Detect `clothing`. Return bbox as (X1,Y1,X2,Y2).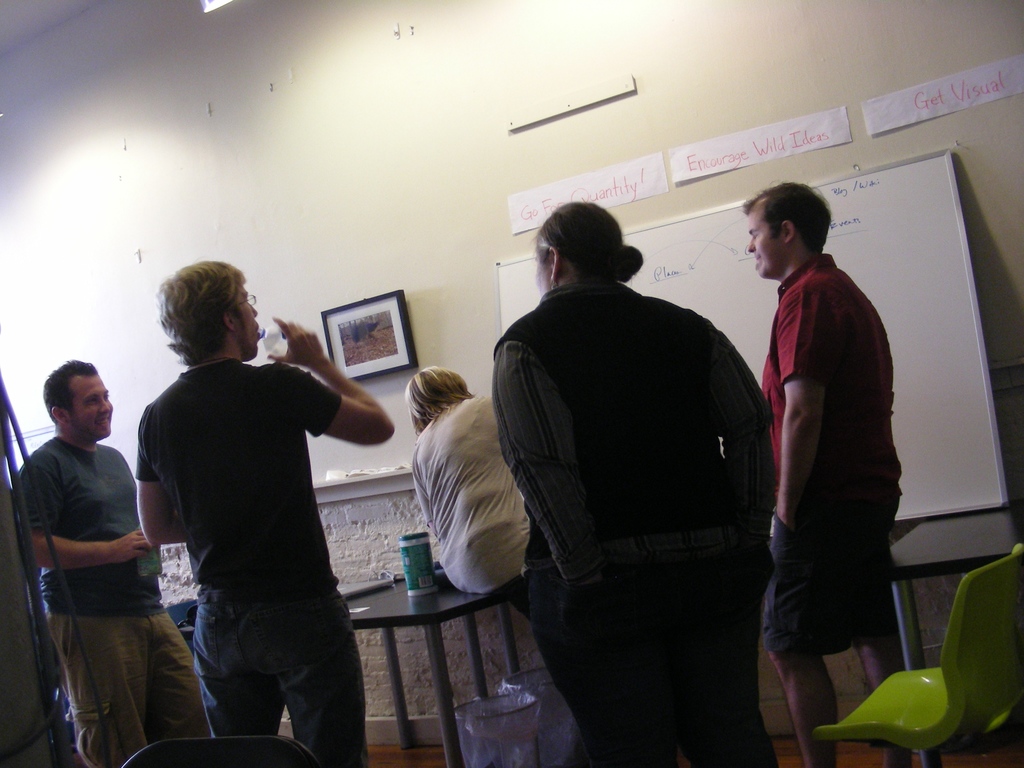
(412,388,559,616).
